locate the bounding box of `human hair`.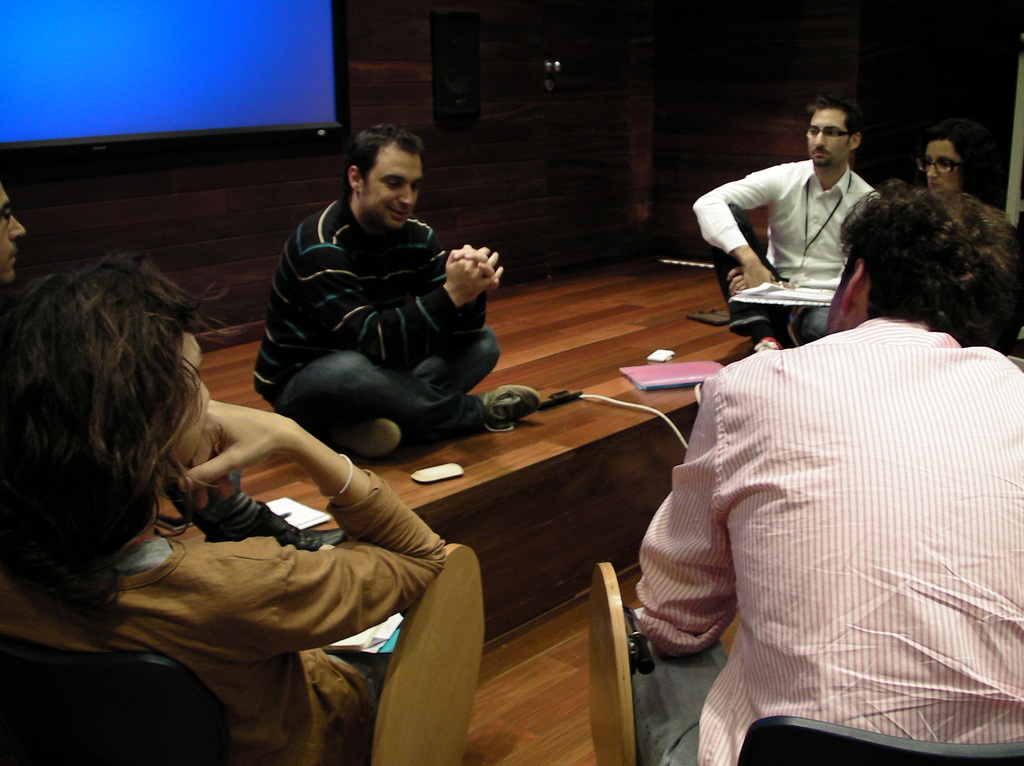
Bounding box: left=847, top=163, right=1004, bottom=354.
